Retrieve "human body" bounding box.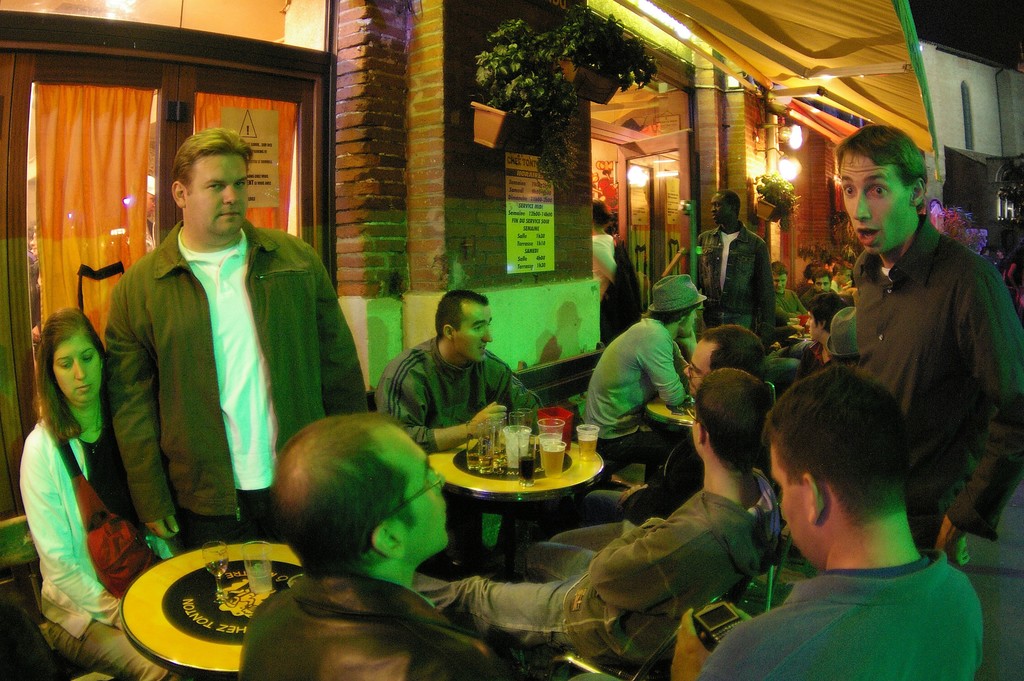
Bounding box: bbox=[804, 288, 838, 357].
